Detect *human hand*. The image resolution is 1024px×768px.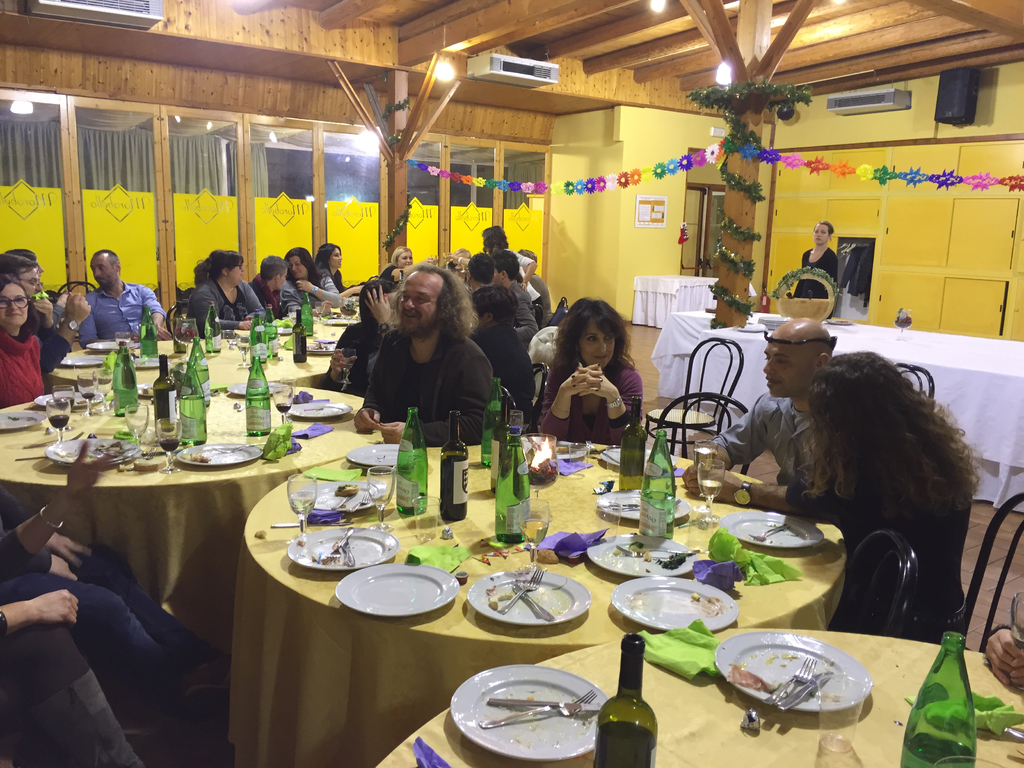
x1=294 y1=280 x2=313 y2=294.
